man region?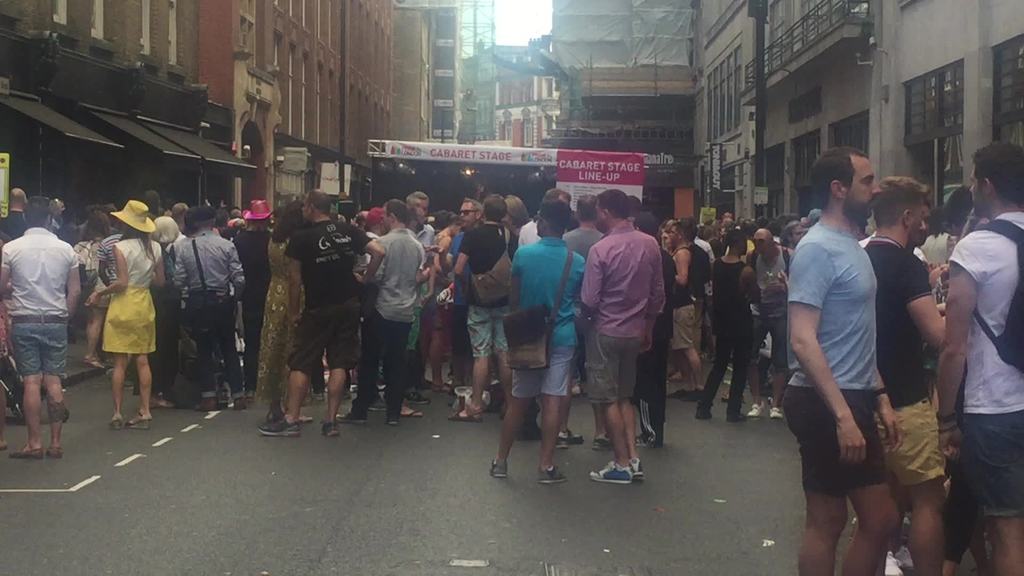
x1=358, y1=195, x2=431, y2=427
